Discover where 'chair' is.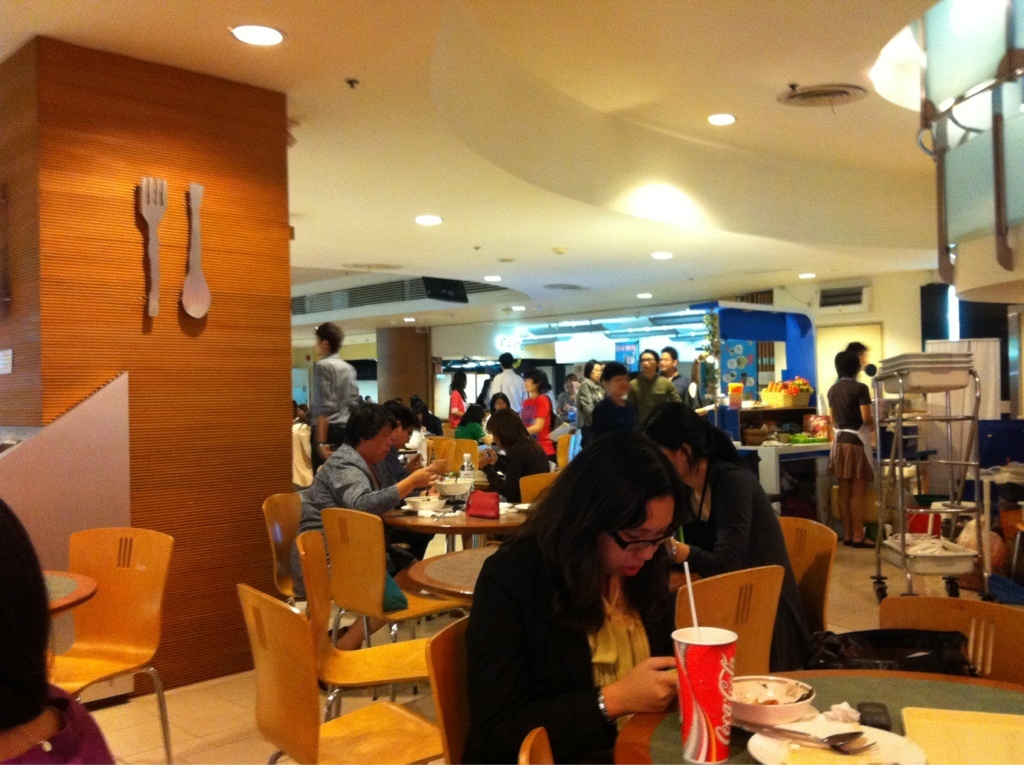
Discovered at (x1=234, y1=580, x2=439, y2=764).
